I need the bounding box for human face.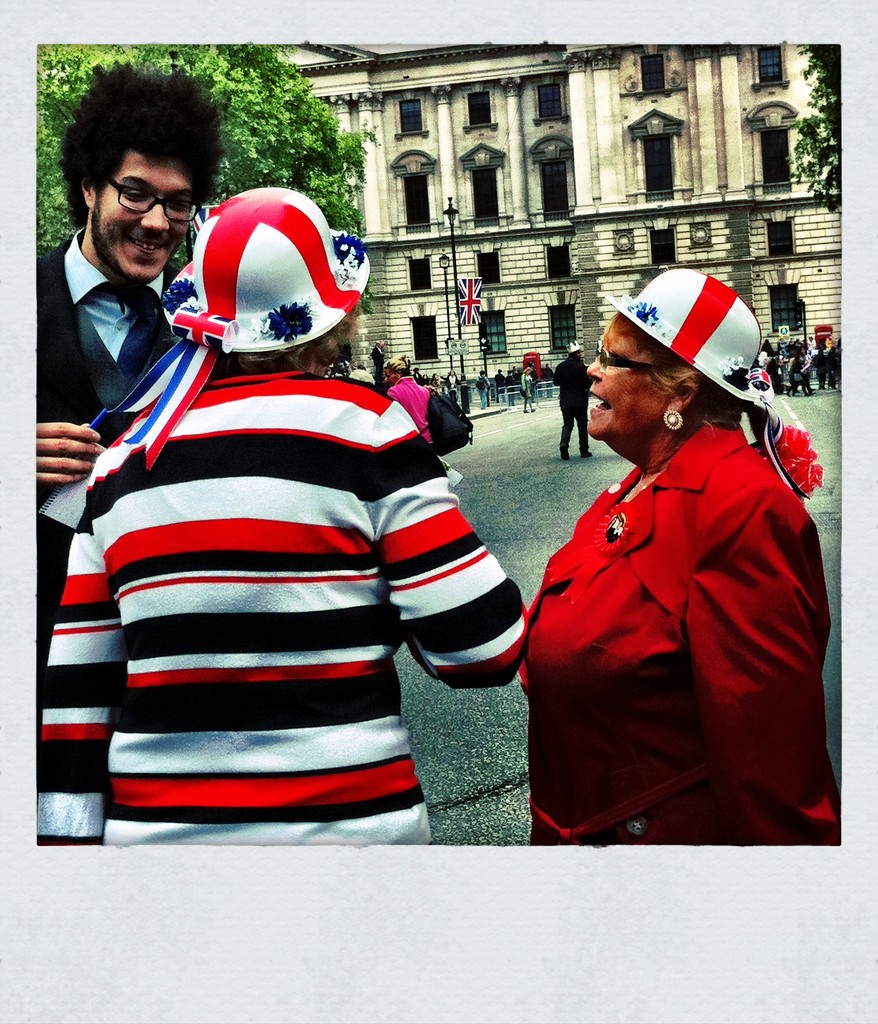
Here it is: 577/325/665/444.
